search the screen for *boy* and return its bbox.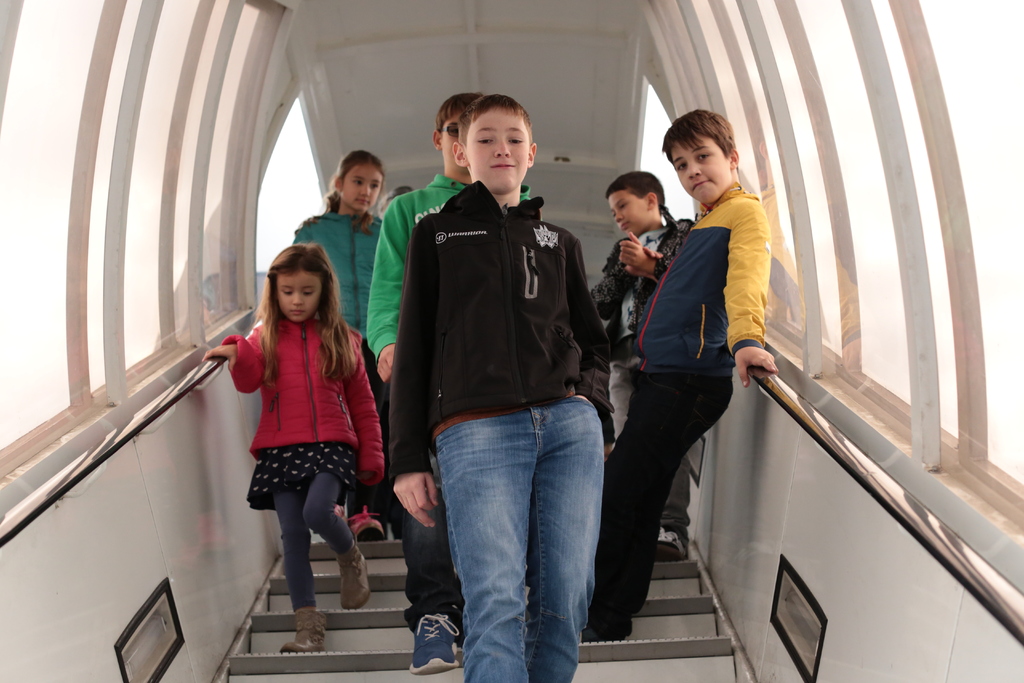
Found: x1=584 y1=109 x2=781 y2=639.
